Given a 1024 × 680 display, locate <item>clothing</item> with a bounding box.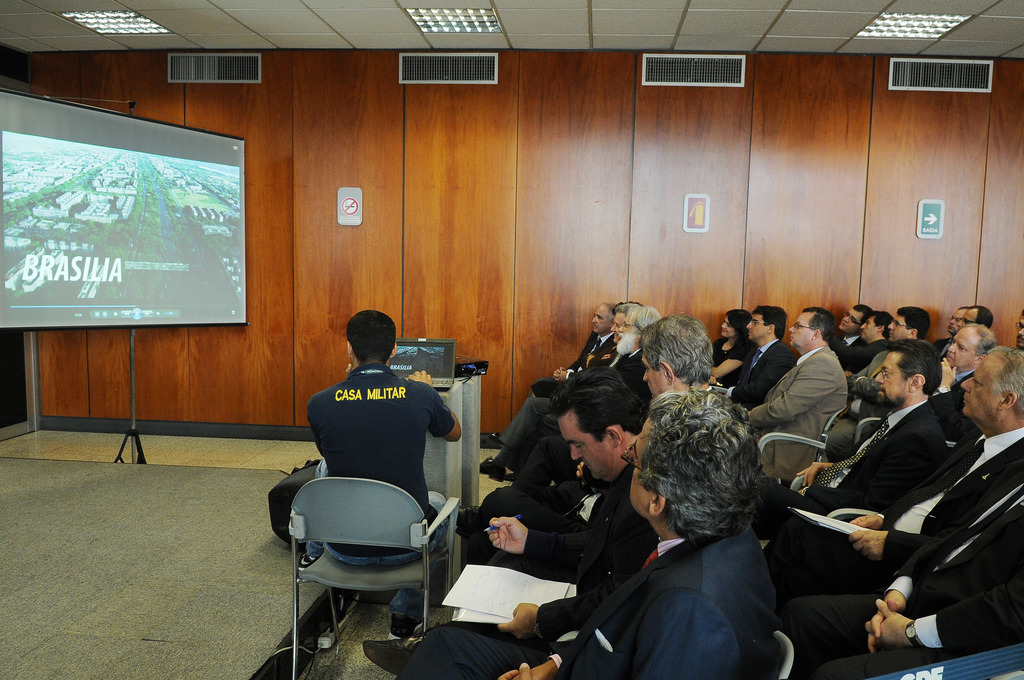
Located: {"left": 732, "top": 337, "right": 802, "bottom": 406}.
